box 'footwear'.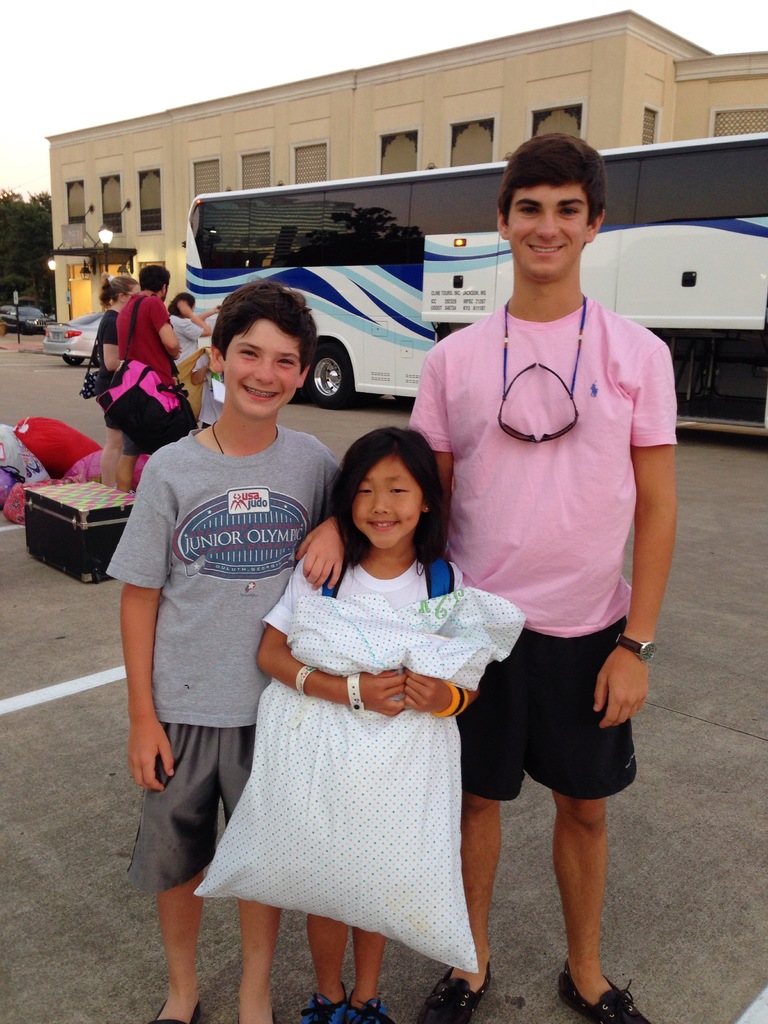
<box>153,992,207,1023</box>.
